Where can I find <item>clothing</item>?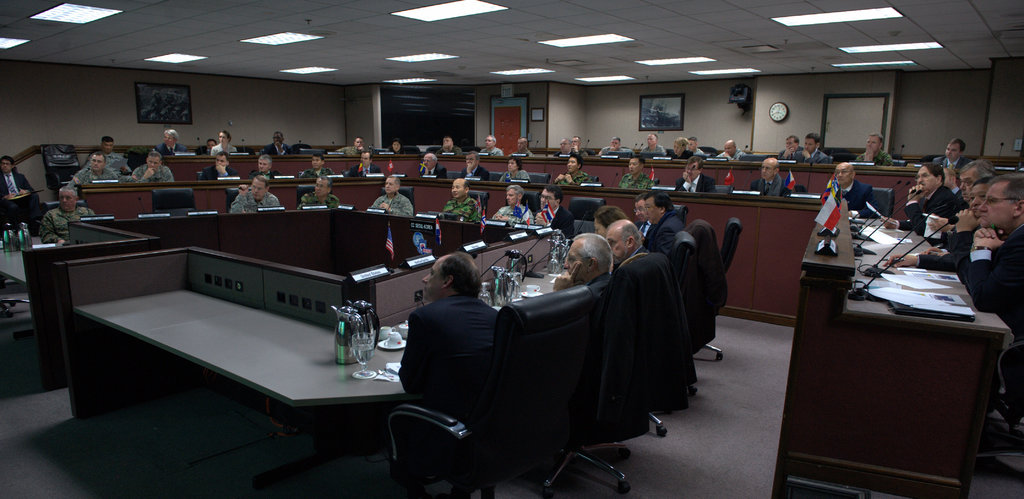
You can find it at (left=508, top=147, right=532, bottom=159).
